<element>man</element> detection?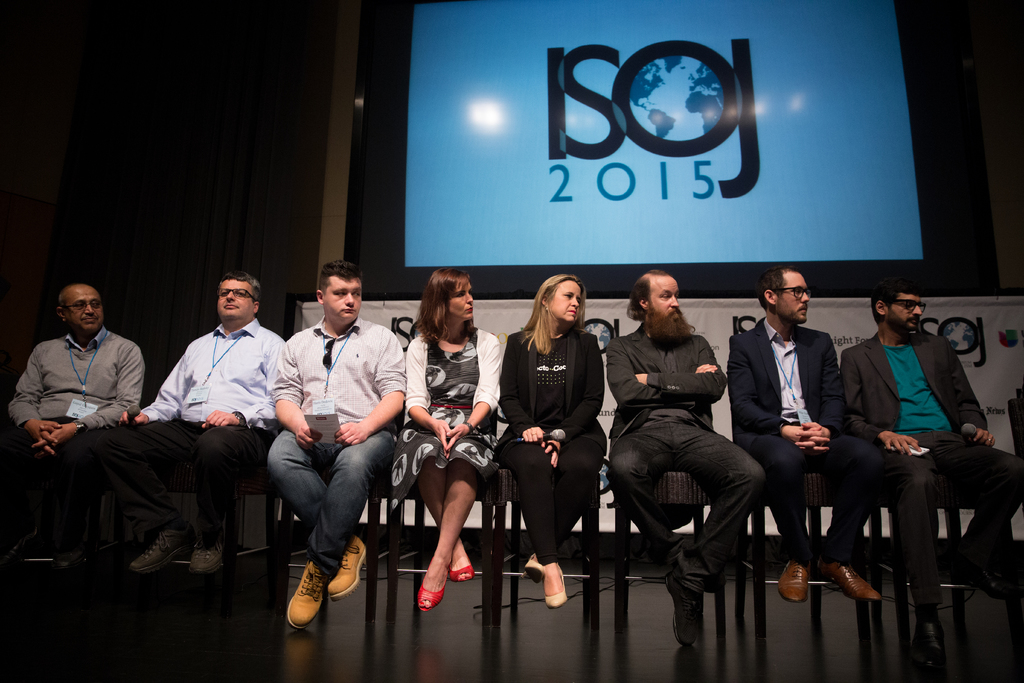
12,275,170,584
